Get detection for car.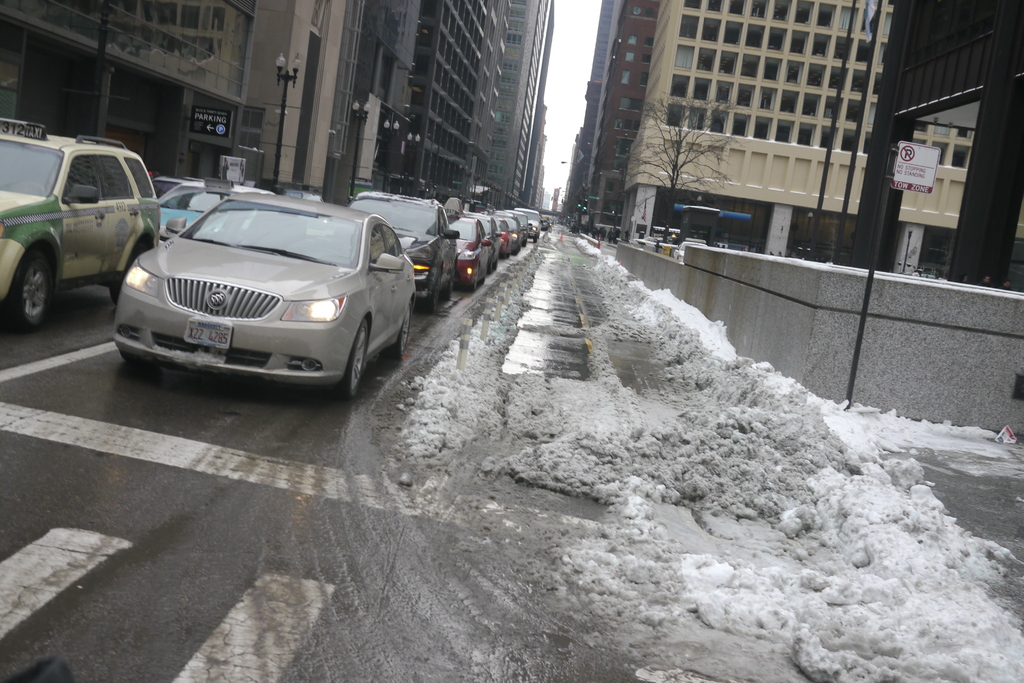
Detection: 506/205/539/258.
